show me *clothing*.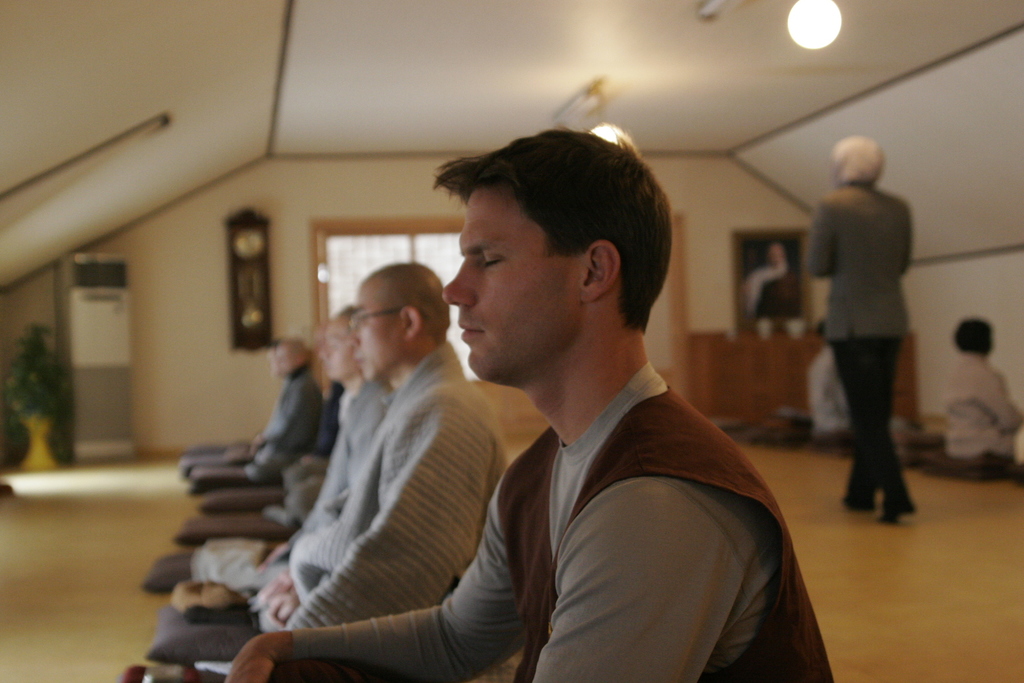
*clothing* is here: 807, 136, 927, 473.
